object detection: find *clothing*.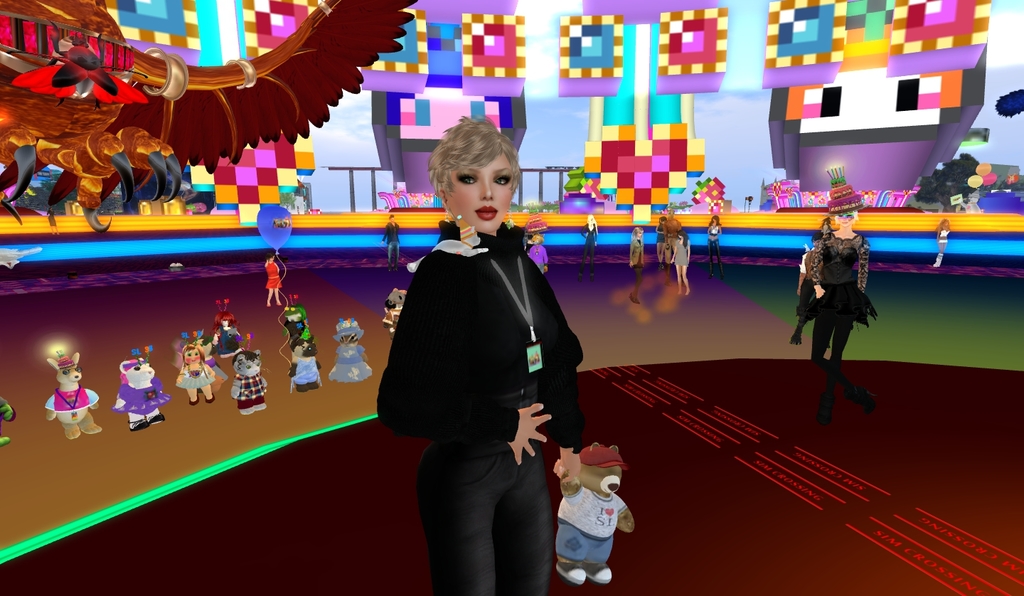
Rect(538, 472, 631, 551).
